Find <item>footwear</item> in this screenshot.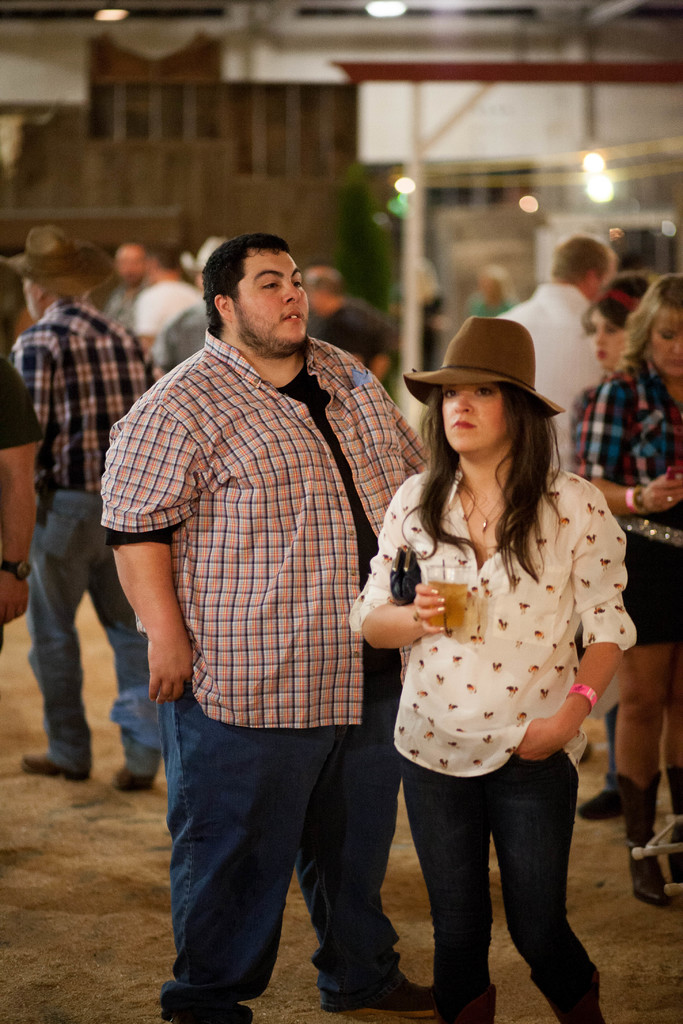
The bounding box for <item>footwear</item> is bbox=[22, 756, 86, 782].
